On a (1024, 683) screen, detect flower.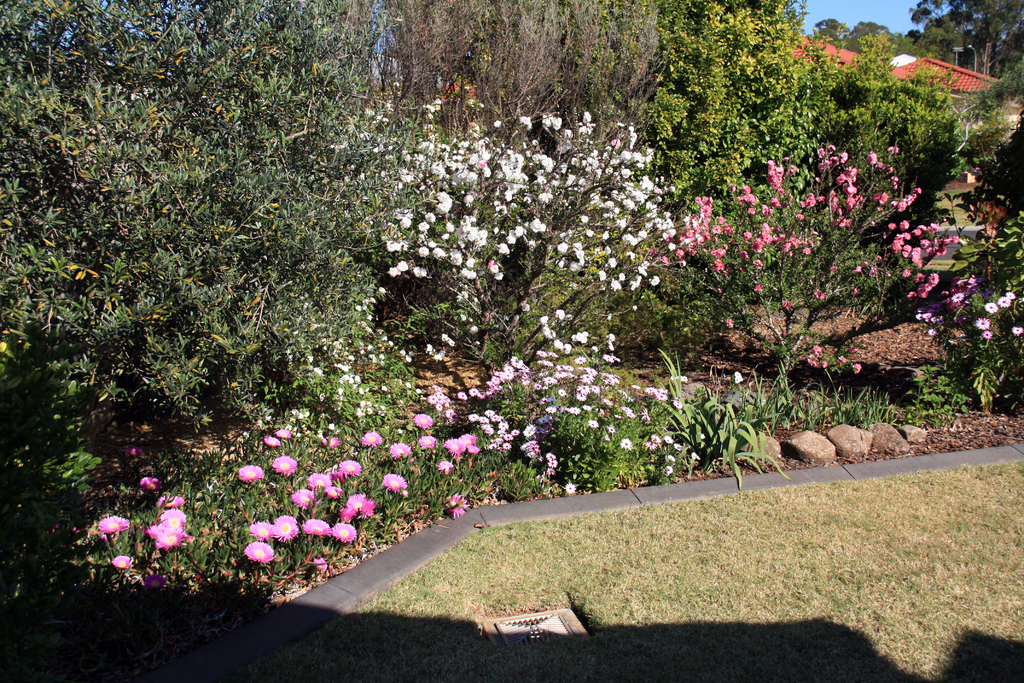
bbox=(385, 469, 407, 490).
